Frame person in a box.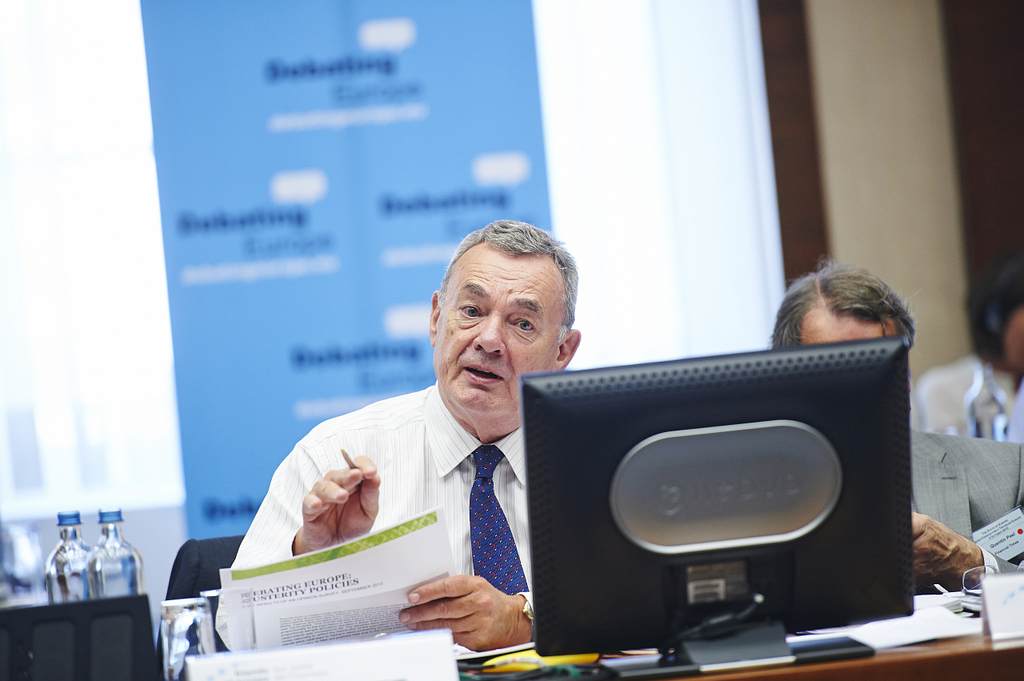
bbox=(755, 247, 1023, 599).
